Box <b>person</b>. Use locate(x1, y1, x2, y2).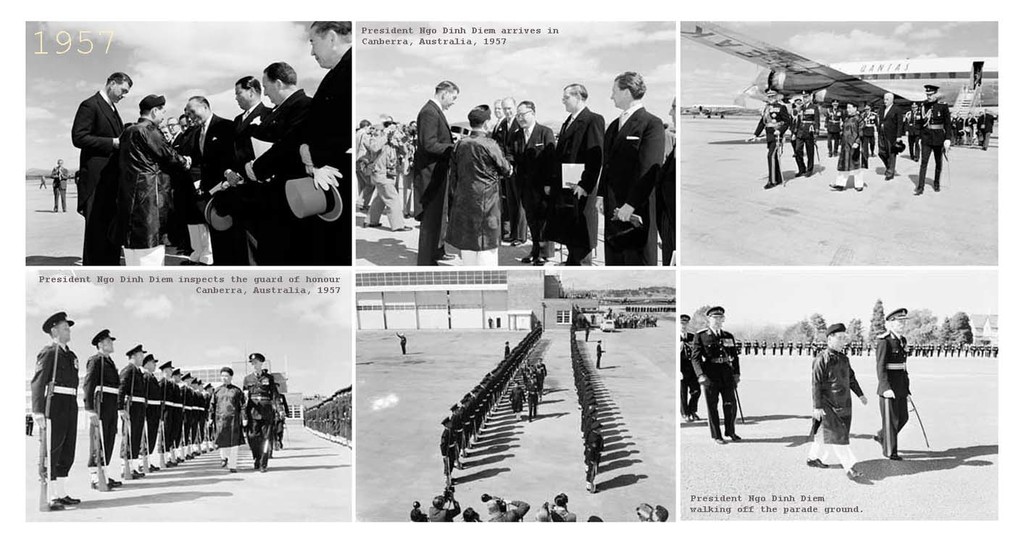
locate(415, 81, 454, 267).
